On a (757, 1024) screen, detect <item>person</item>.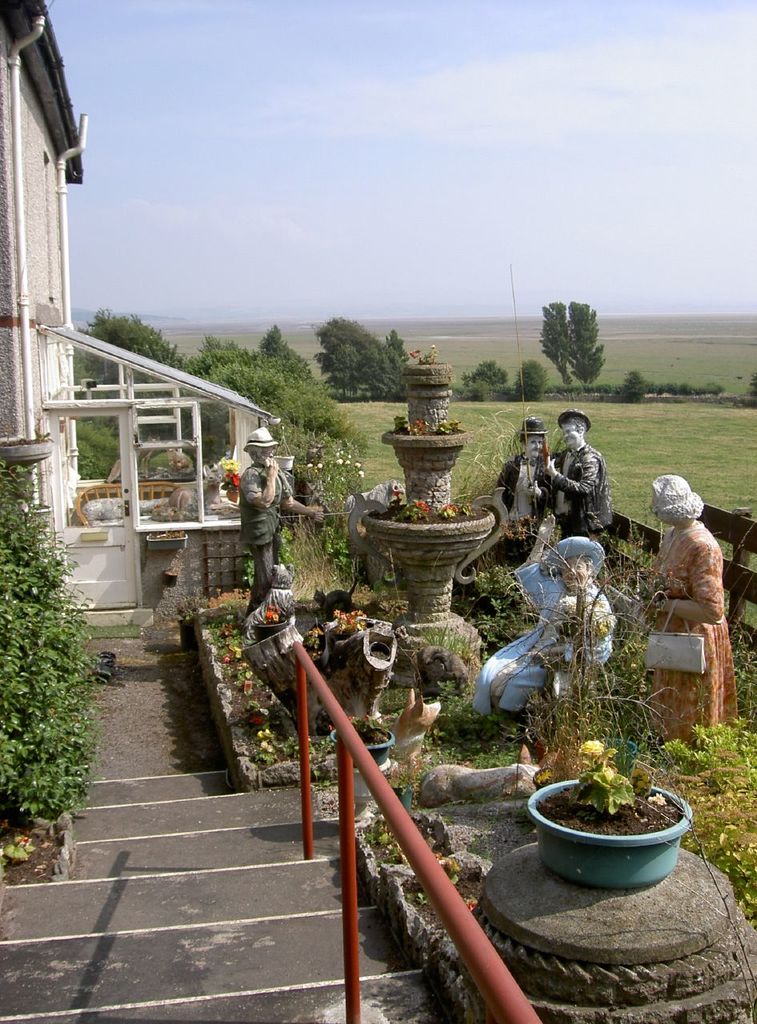
l=542, t=410, r=619, b=544.
